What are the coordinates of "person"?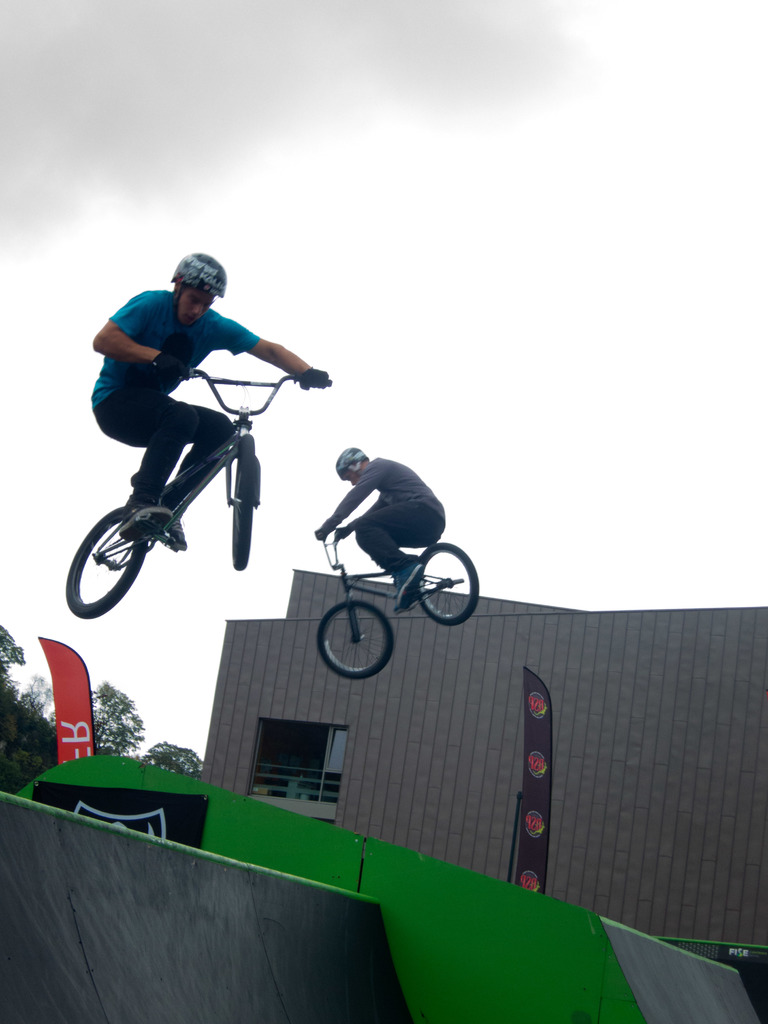
BBox(306, 445, 448, 605).
